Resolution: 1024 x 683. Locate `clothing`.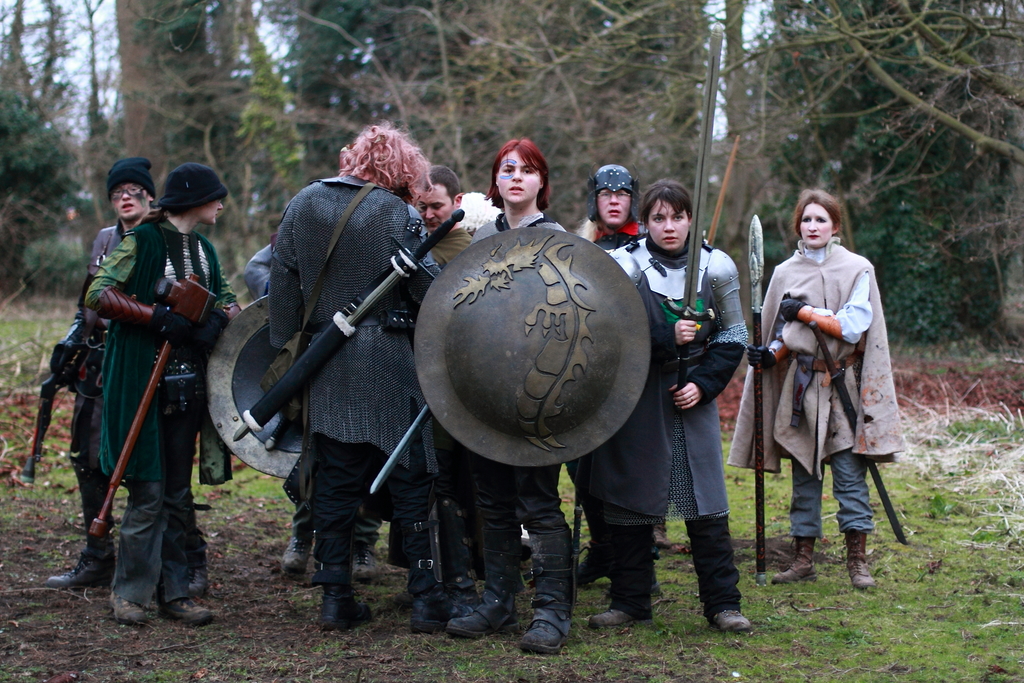
detection(54, 188, 214, 617).
